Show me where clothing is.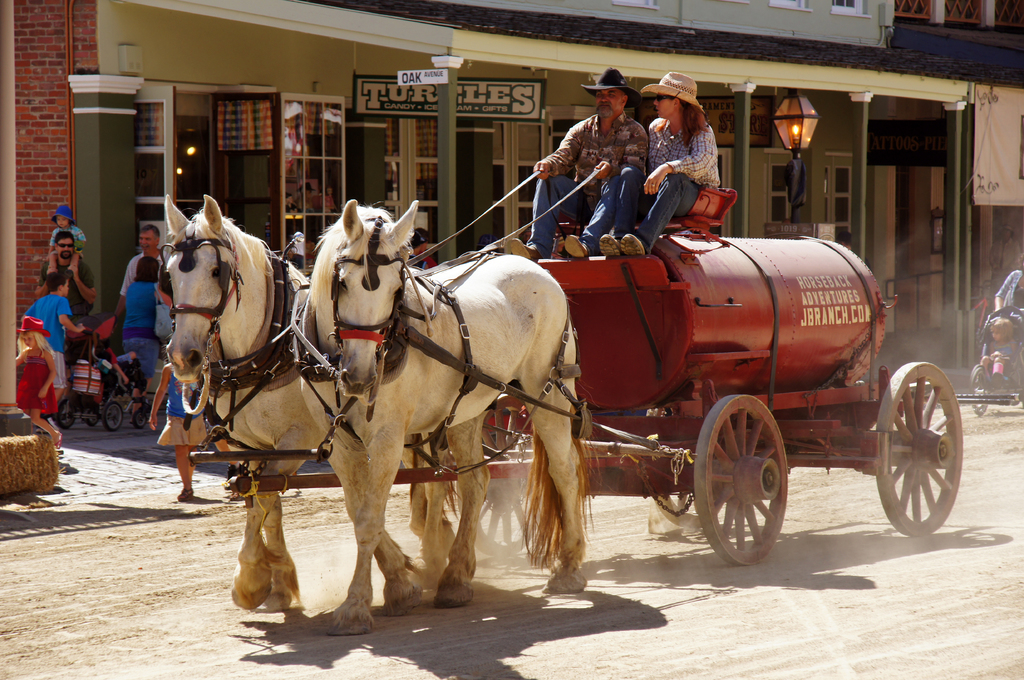
clothing is at select_region(122, 278, 158, 374).
